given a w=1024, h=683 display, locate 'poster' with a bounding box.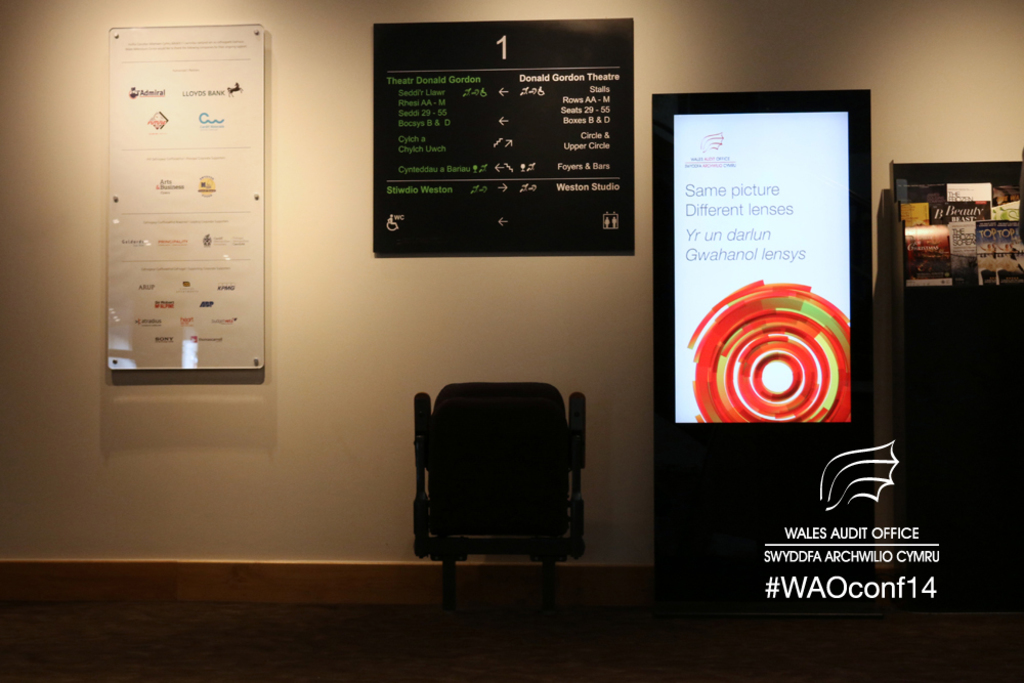
Located: (left=662, top=105, right=873, bottom=532).
